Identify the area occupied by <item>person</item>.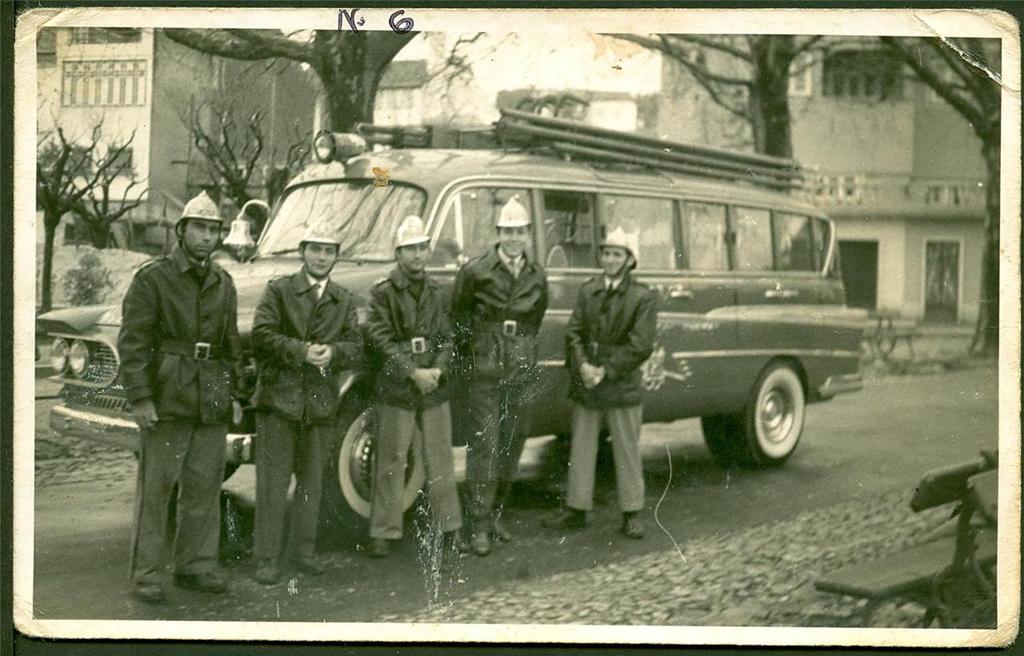
Area: bbox=[110, 174, 245, 618].
